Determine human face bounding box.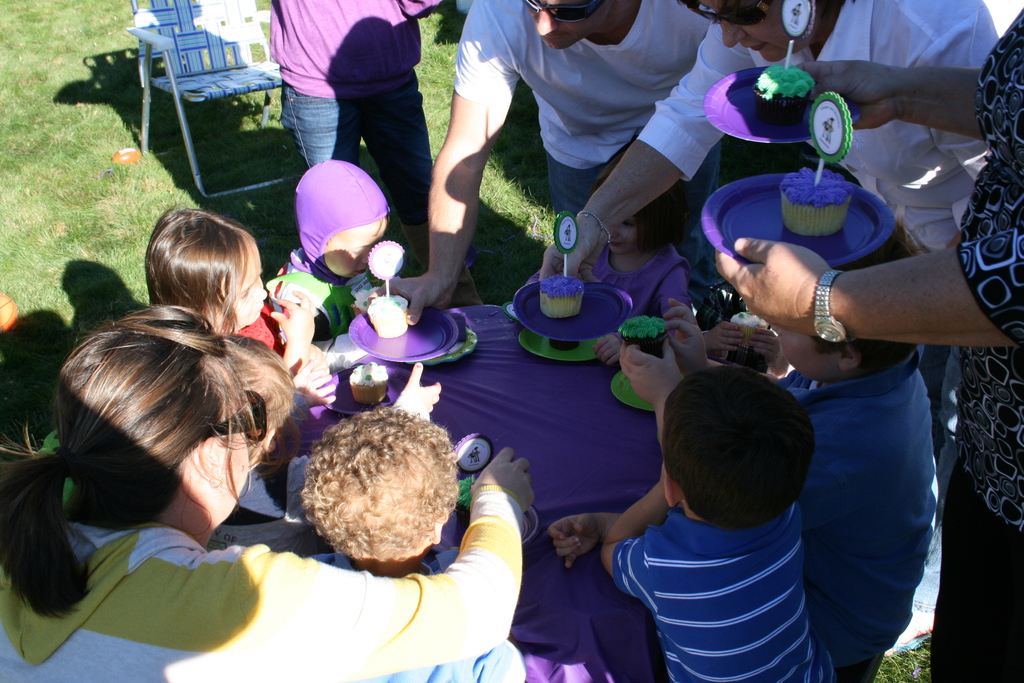
Determined: locate(326, 226, 384, 278).
